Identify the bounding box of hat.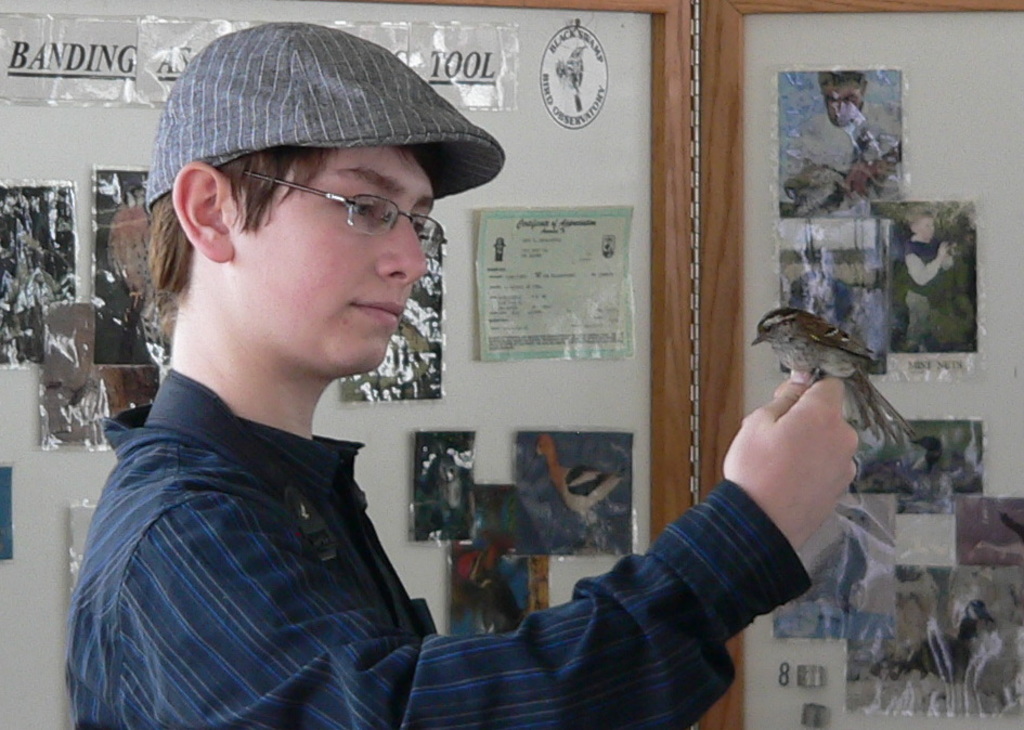
left=146, top=21, right=507, bottom=212.
